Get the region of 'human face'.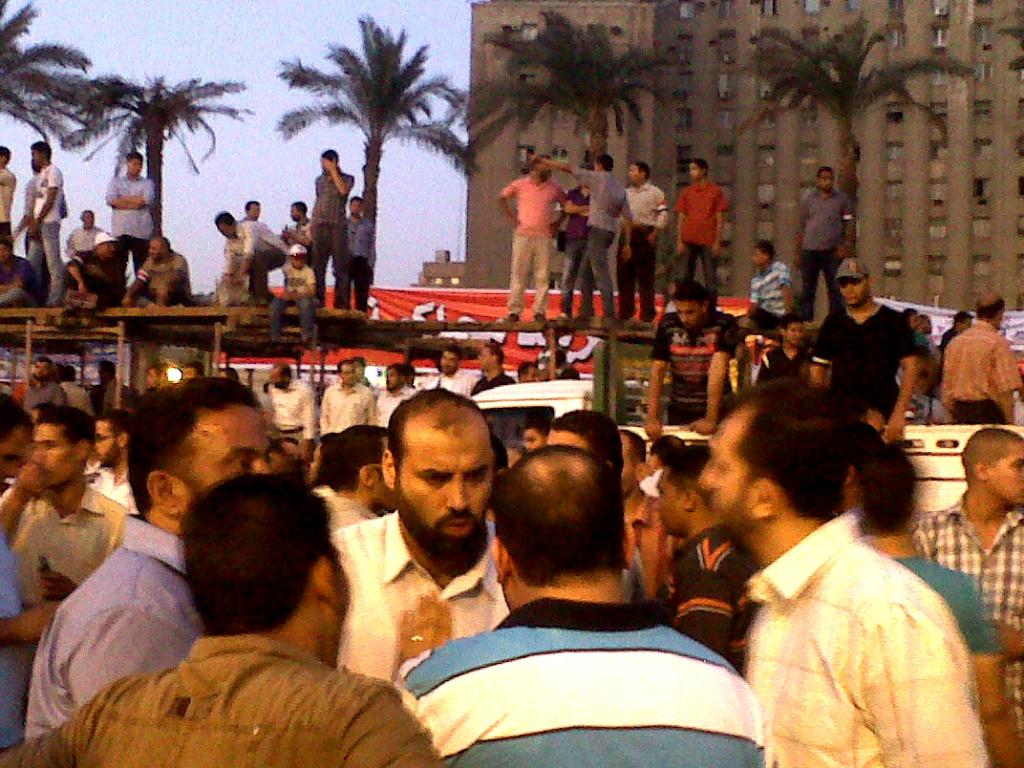
(x1=92, y1=411, x2=117, y2=471).
